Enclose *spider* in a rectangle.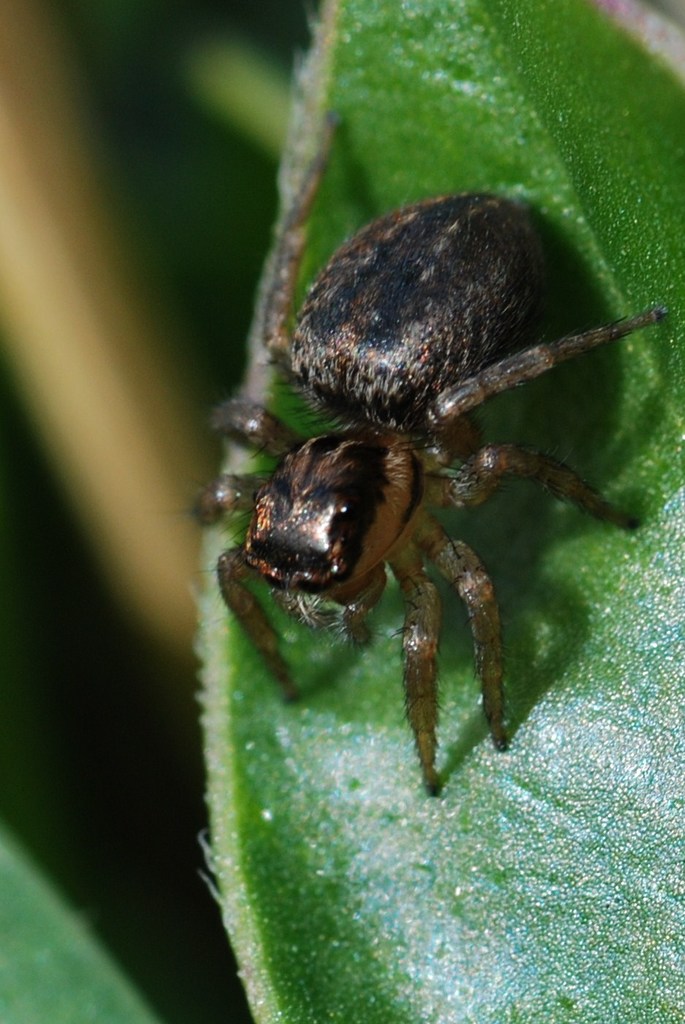
(170, 113, 665, 797).
